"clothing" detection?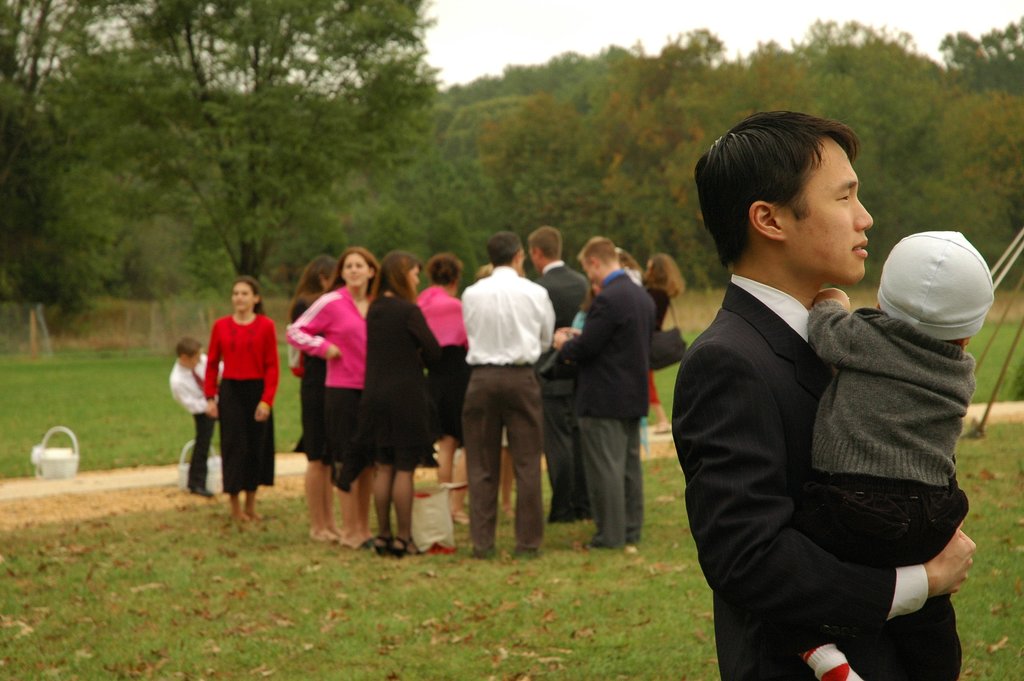
(799, 286, 967, 680)
